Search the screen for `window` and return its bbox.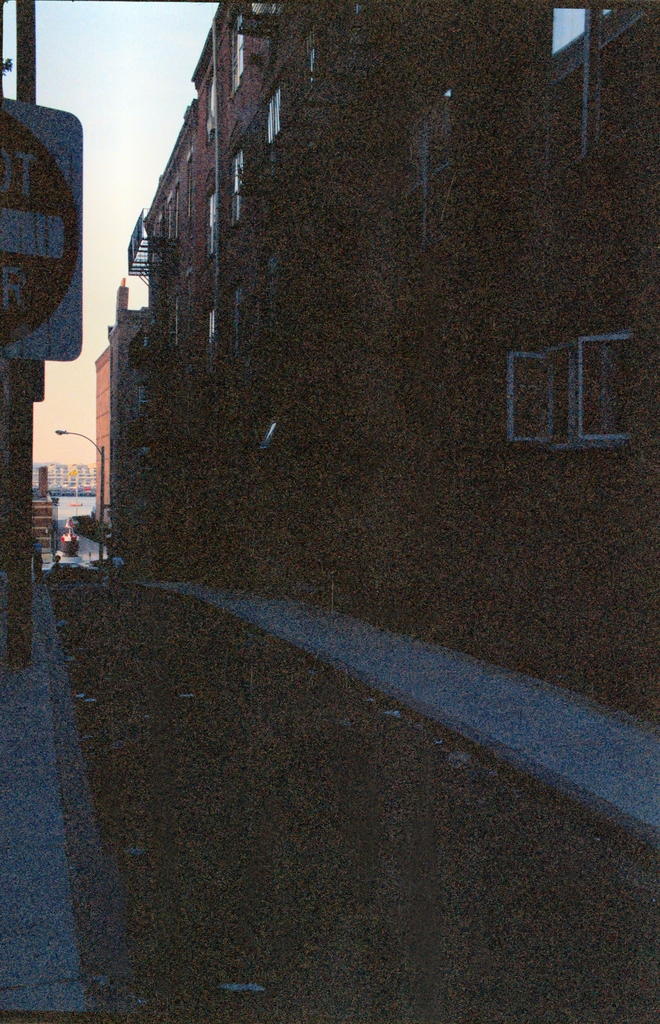
Found: [226,10,243,92].
